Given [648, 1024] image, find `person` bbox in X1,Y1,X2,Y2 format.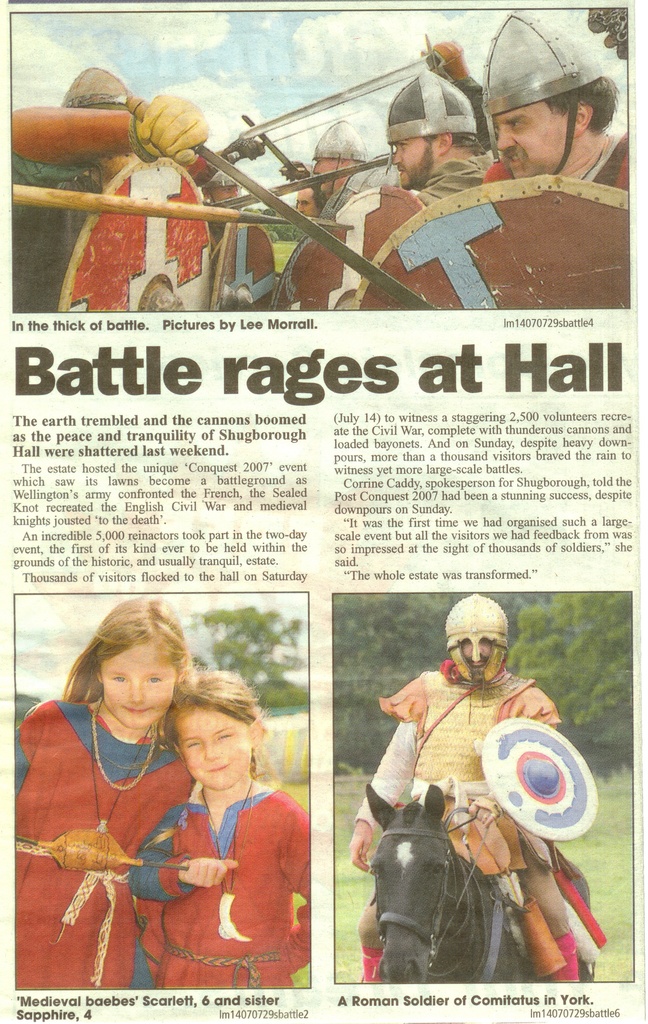
6,589,199,998.
